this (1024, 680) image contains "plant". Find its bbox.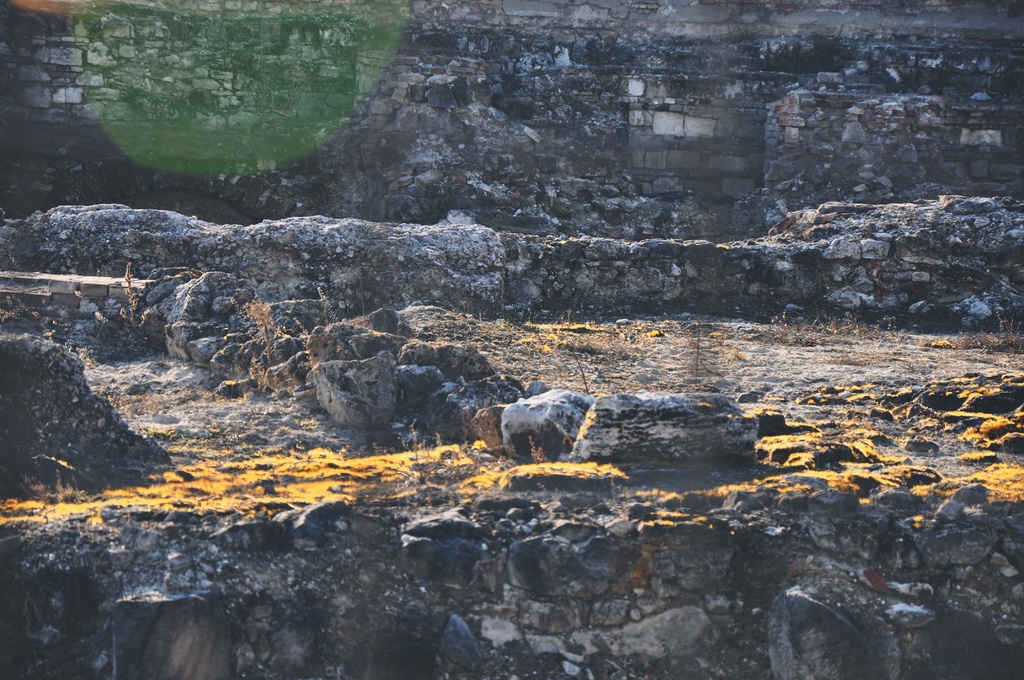
(x1=547, y1=328, x2=594, y2=392).
